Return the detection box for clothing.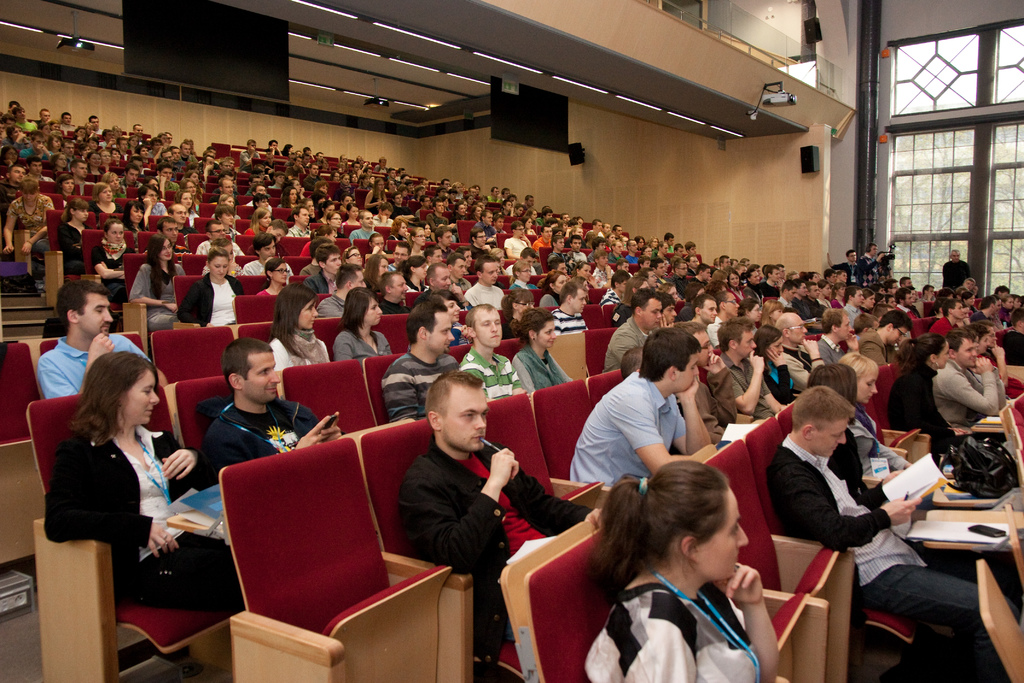
[42, 406, 196, 603].
